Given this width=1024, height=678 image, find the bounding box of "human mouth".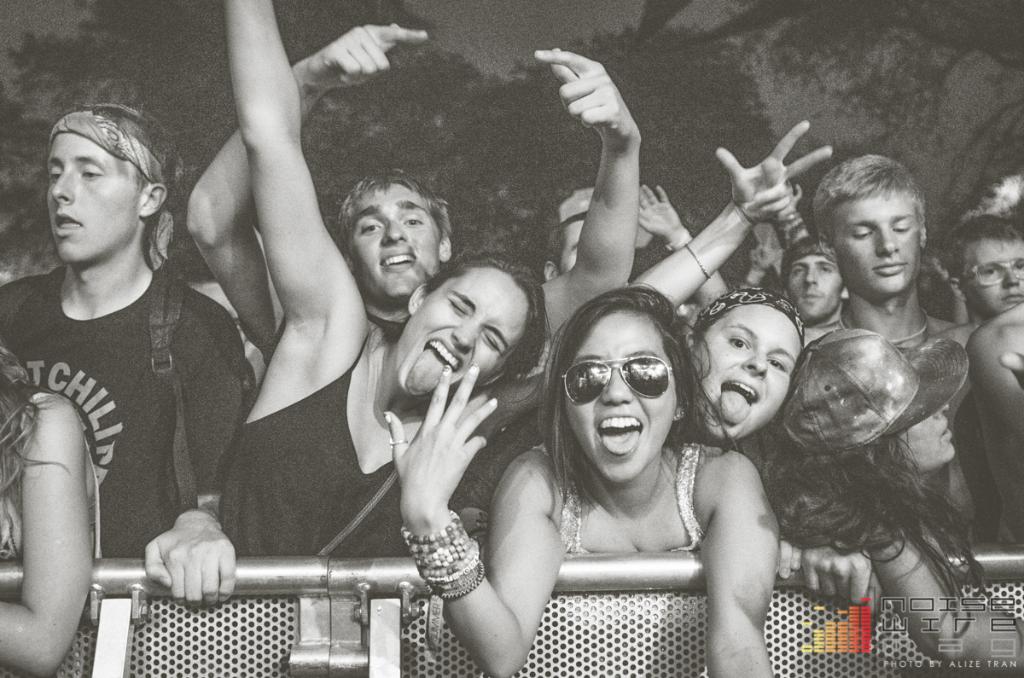
376, 243, 417, 274.
